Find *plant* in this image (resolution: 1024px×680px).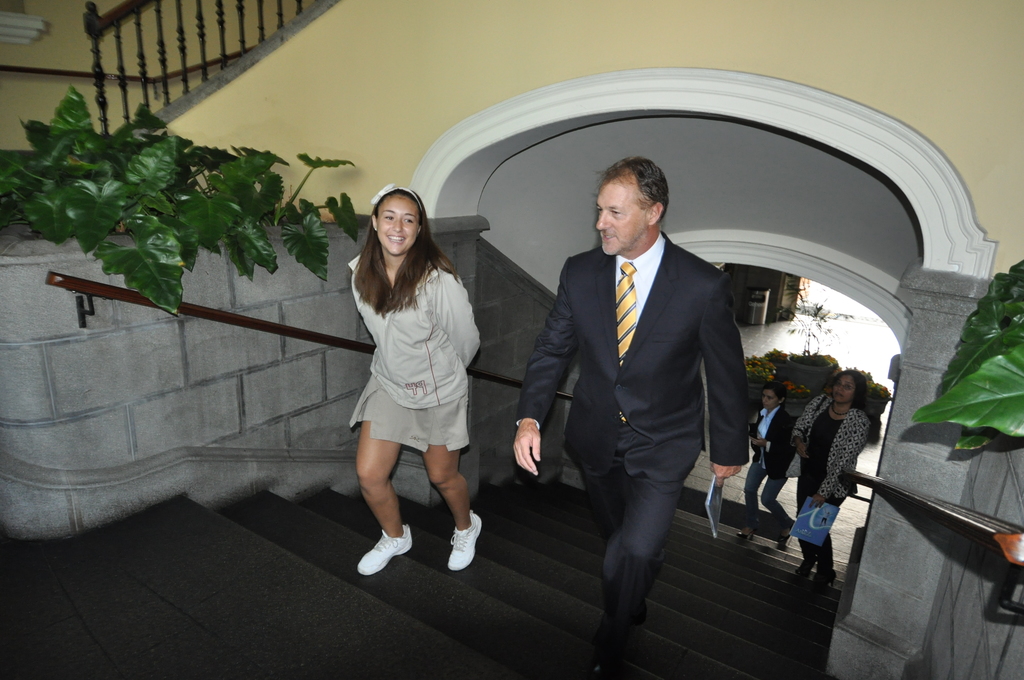
Rect(910, 261, 1023, 449).
